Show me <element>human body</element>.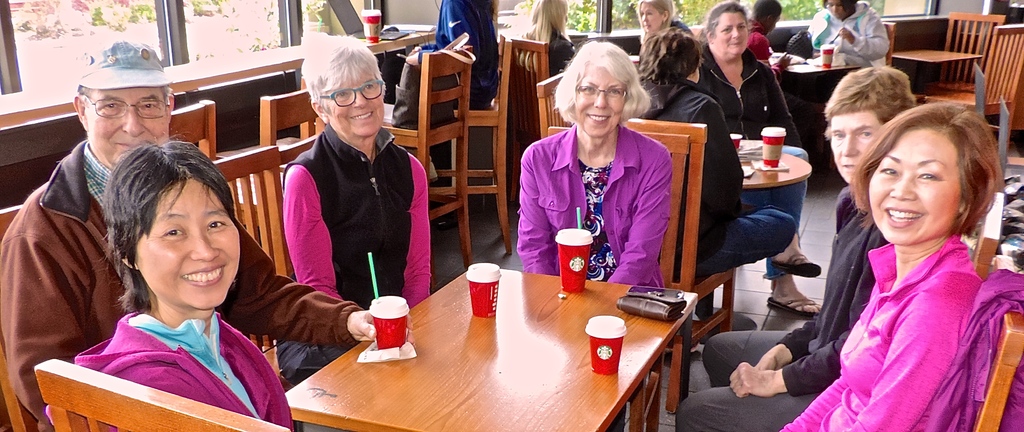
<element>human body</element> is here: bbox(425, 0, 495, 109).
